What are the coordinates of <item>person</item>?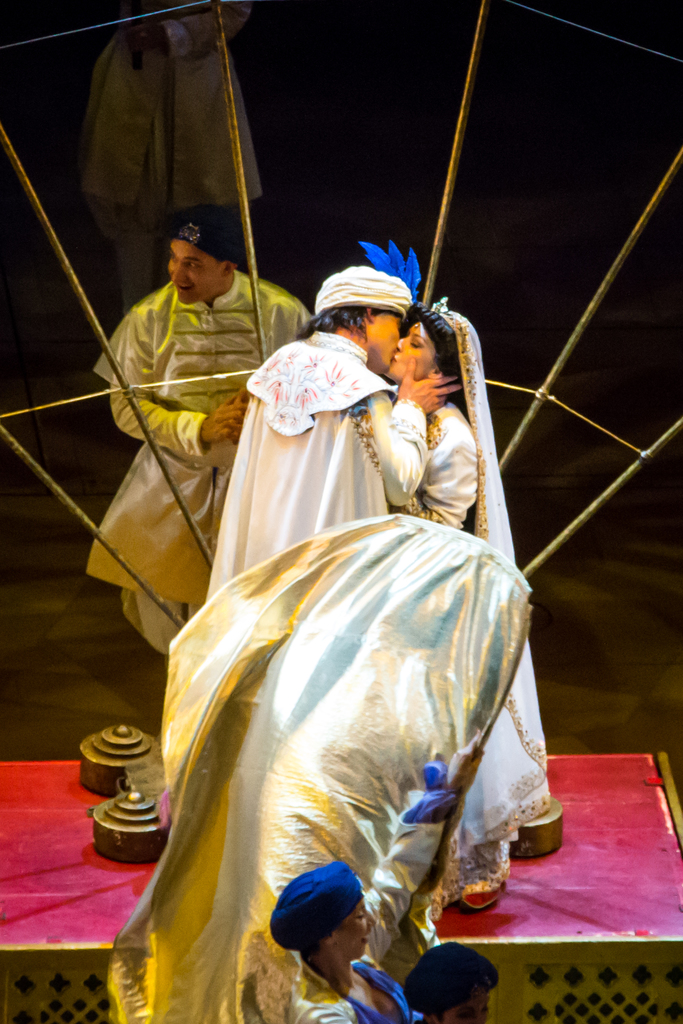
bbox=[406, 942, 500, 1023].
